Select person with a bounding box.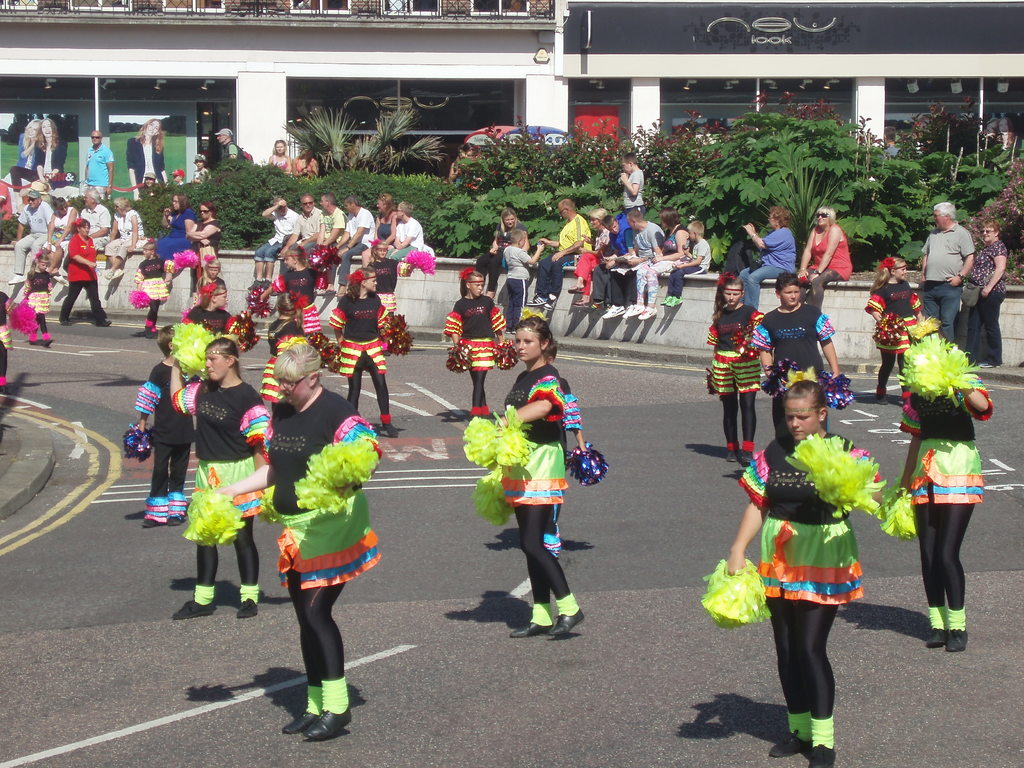
(left=797, top=200, right=853, bottom=306).
